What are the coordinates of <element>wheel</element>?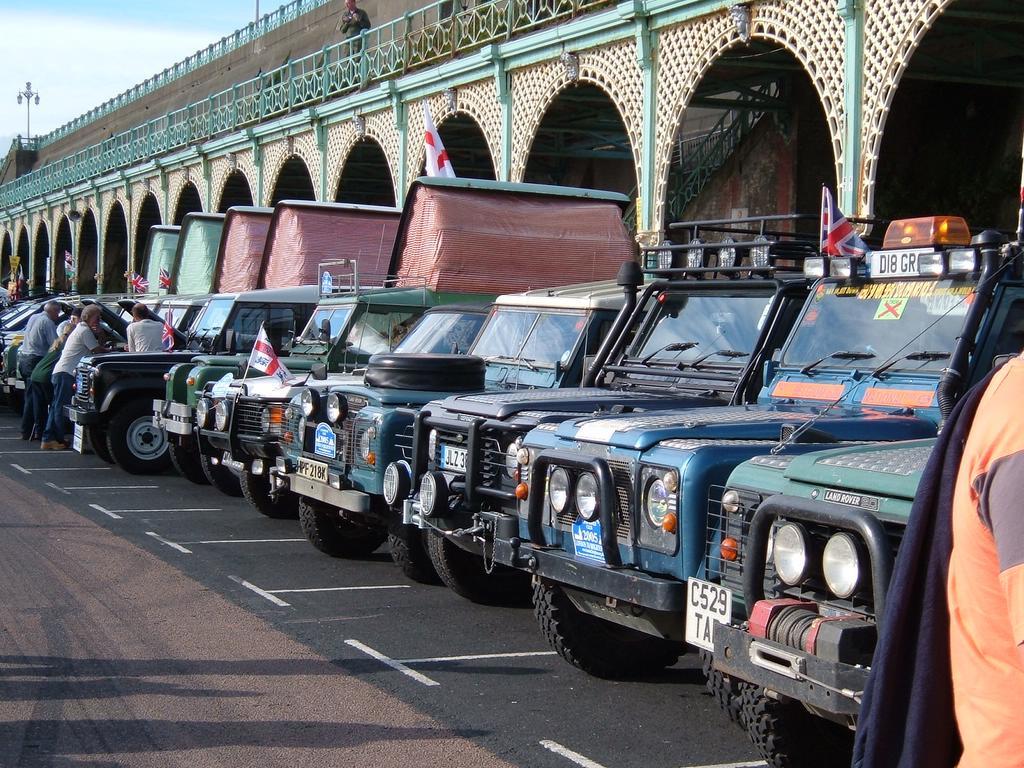
Rect(397, 531, 443, 583).
